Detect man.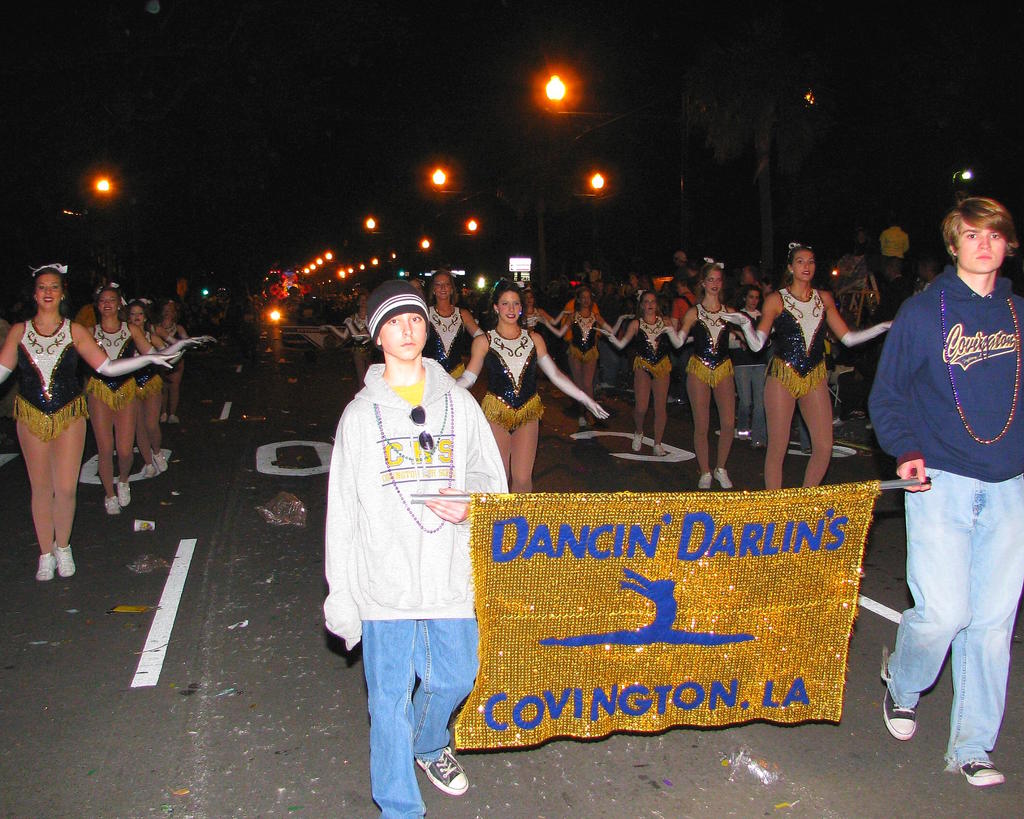
Detected at l=671, t=250, r=691, b=283.
